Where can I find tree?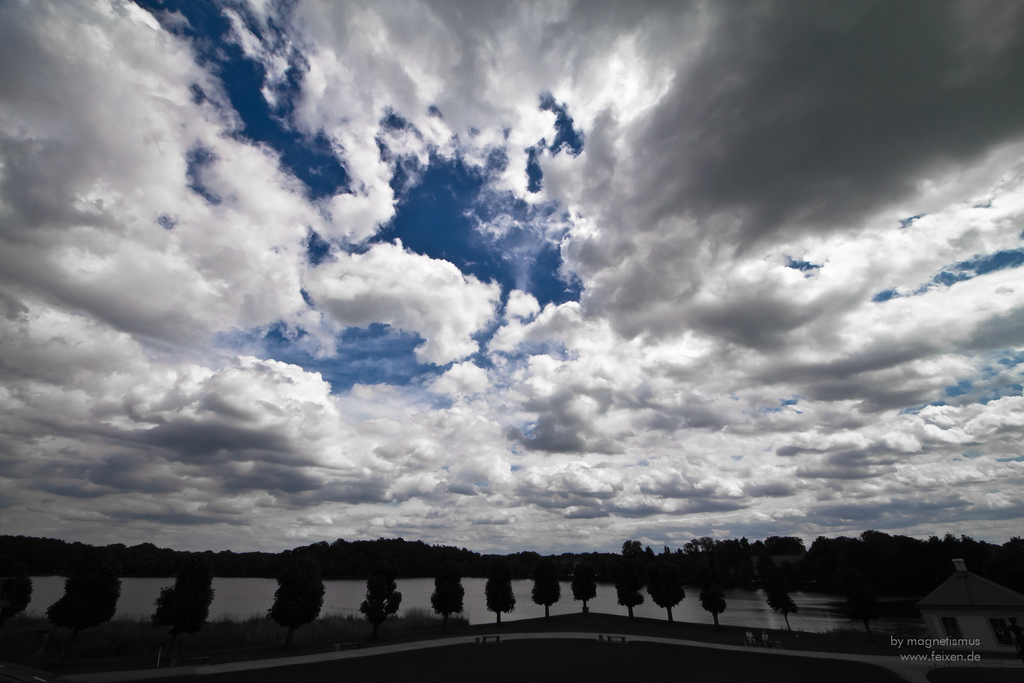
You can find it at (766,584,799,635).
